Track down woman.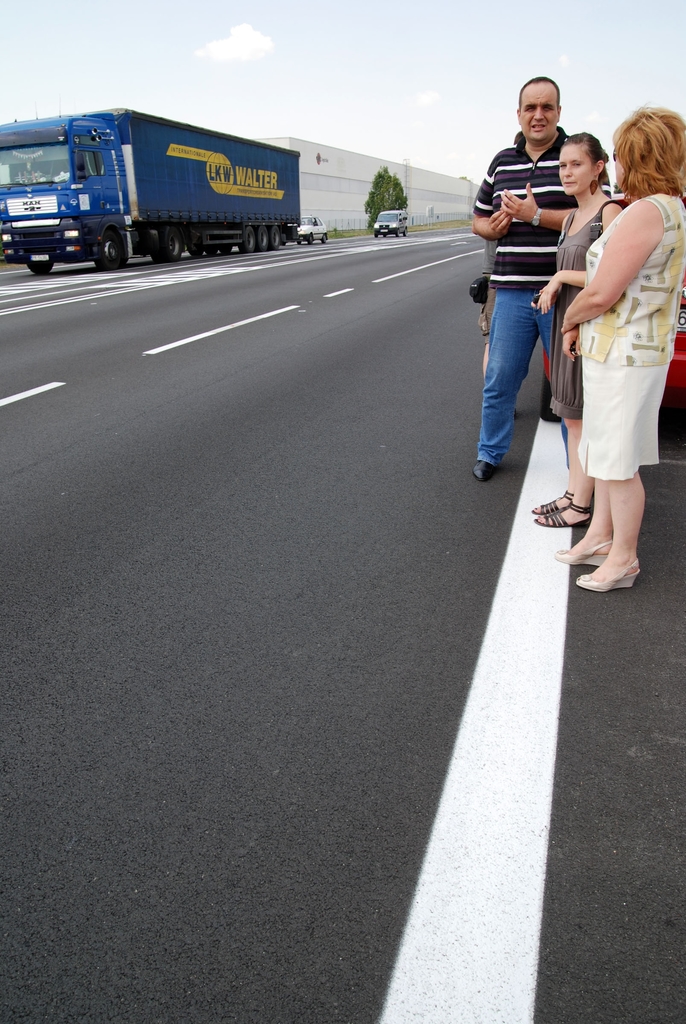
Tracked to left=529, top=136, right=613, bottom=535.
